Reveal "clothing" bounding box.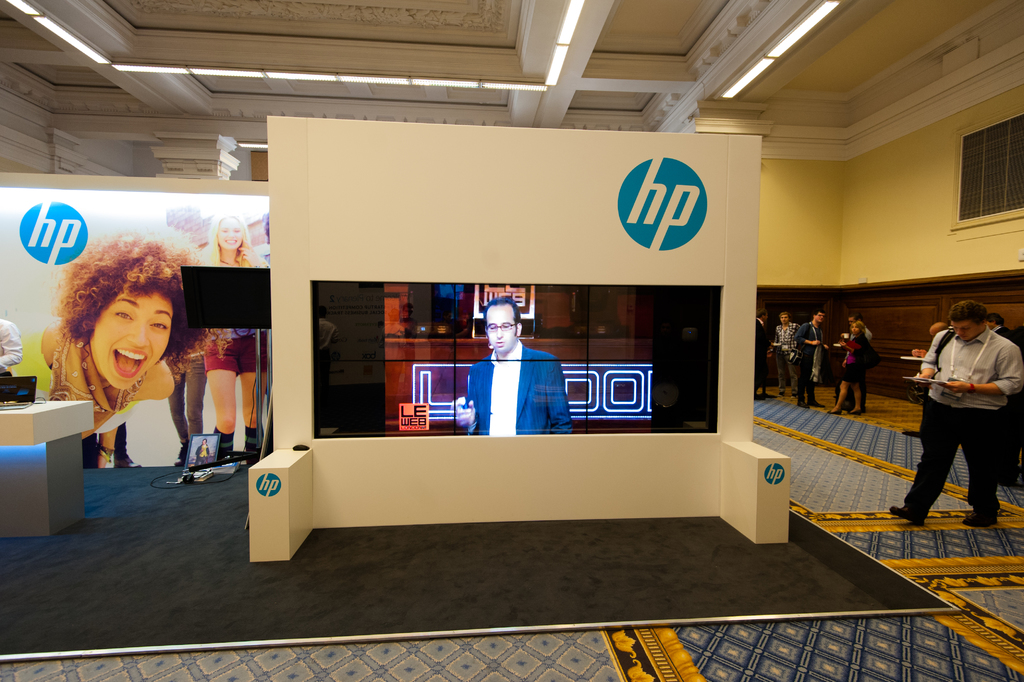
Revealed: [467,335,557,437].
